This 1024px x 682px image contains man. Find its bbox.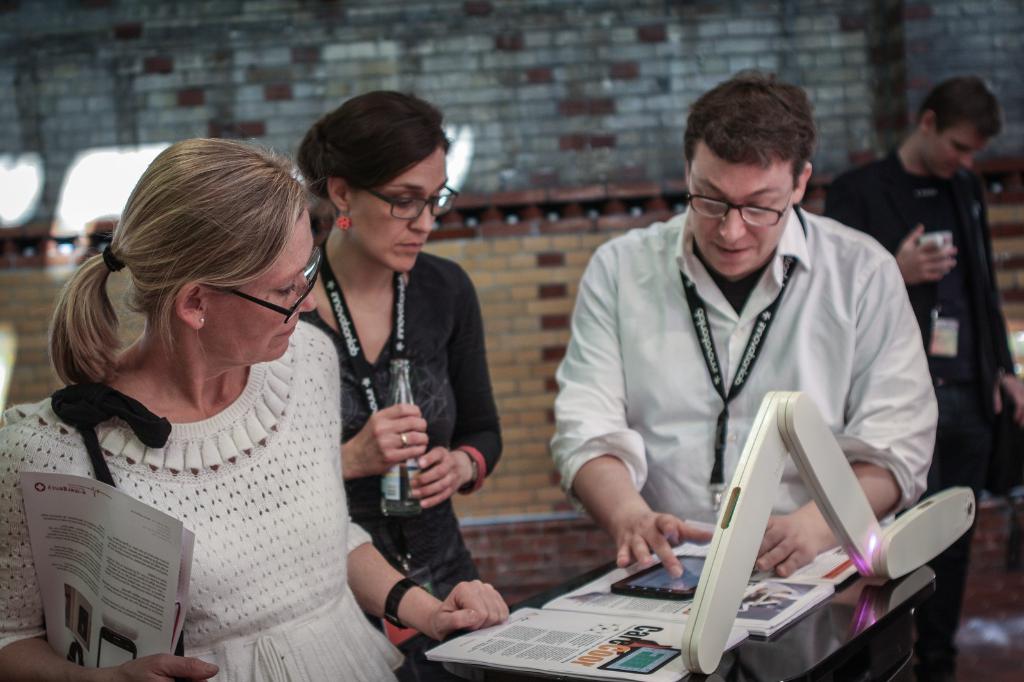
548/64/940/681.
